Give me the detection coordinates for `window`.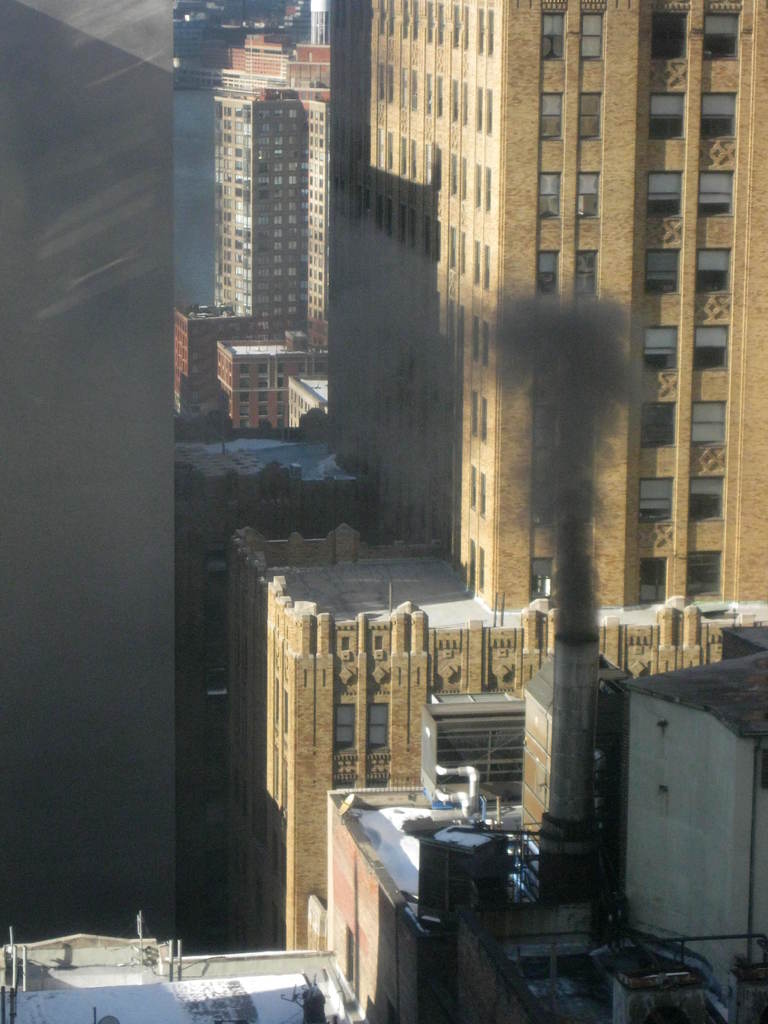
bbox(579, 92, 604, 145).
